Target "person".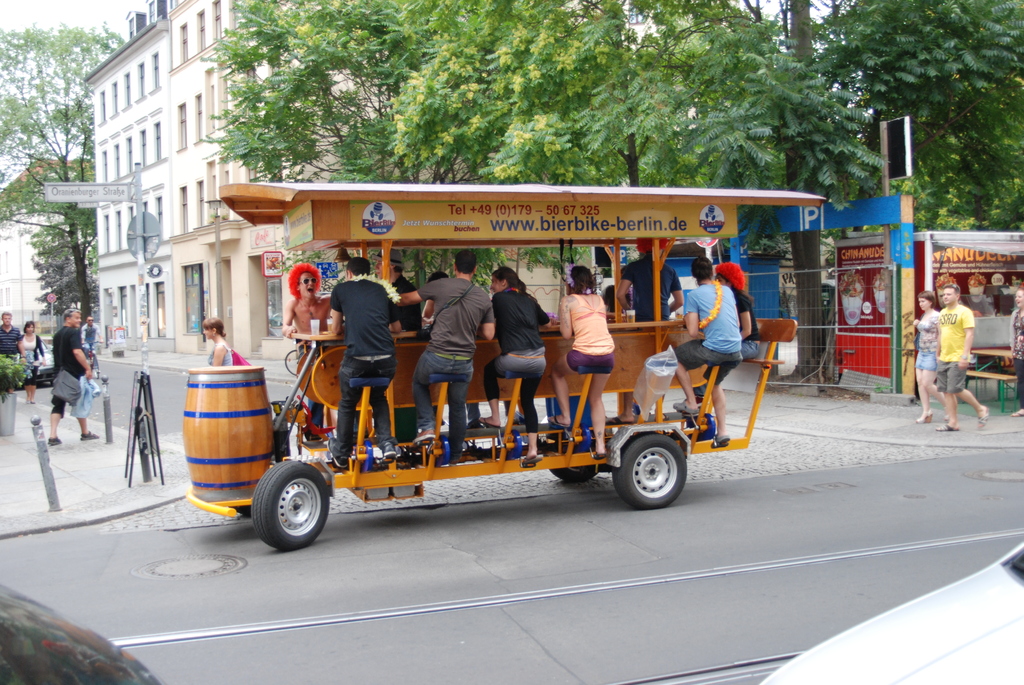
Target region: bbox=(693, 262, 759, 405).
